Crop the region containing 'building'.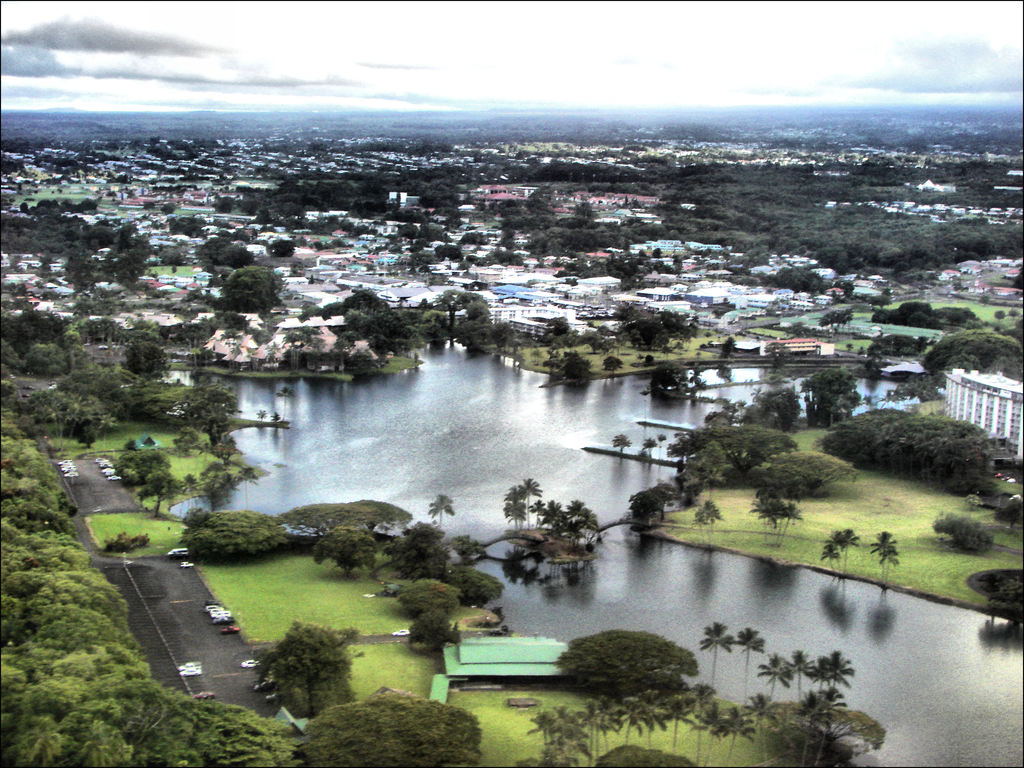
Crop region: [x1=1, y1=117, x2=1023, y2=358].
